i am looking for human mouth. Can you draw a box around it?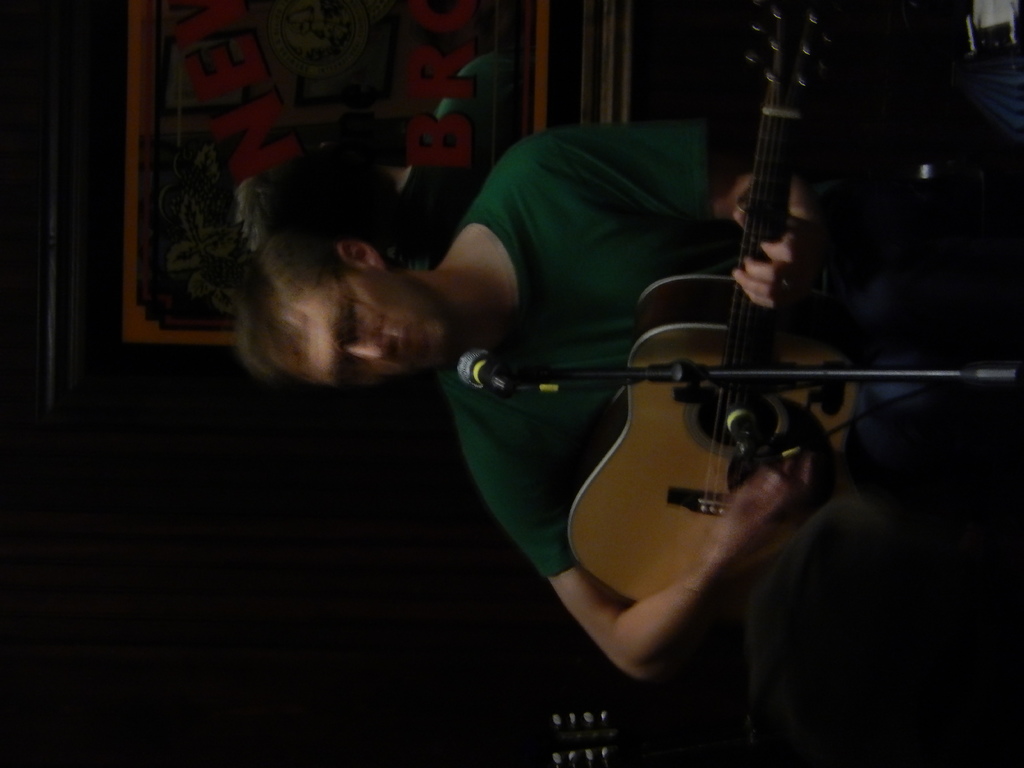
Sure, the bounding box is 395/328/403/374.
